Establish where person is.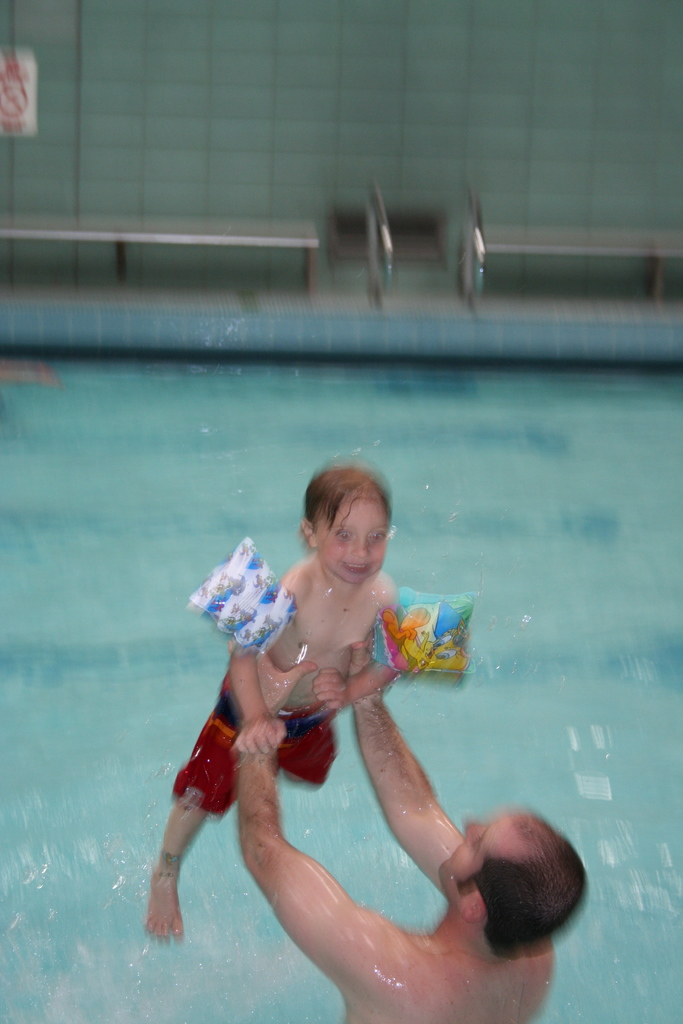
Established at 239,635,586,1023.
